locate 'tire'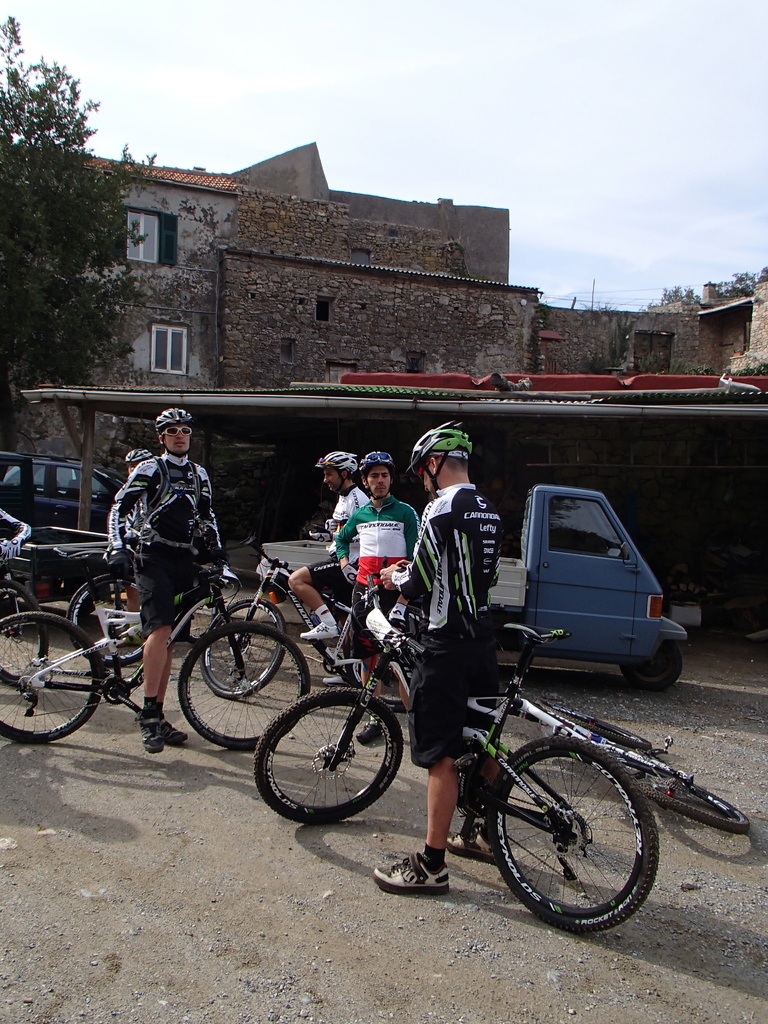
(615,636,683,691)
